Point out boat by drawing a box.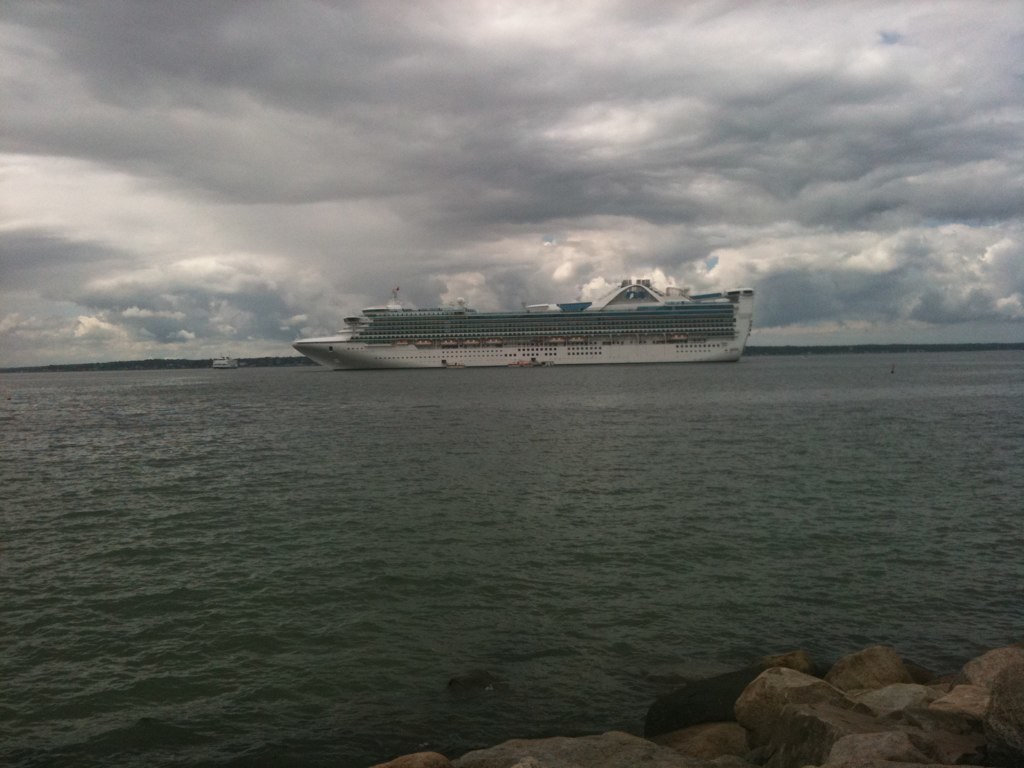
(482,335,505,350).
